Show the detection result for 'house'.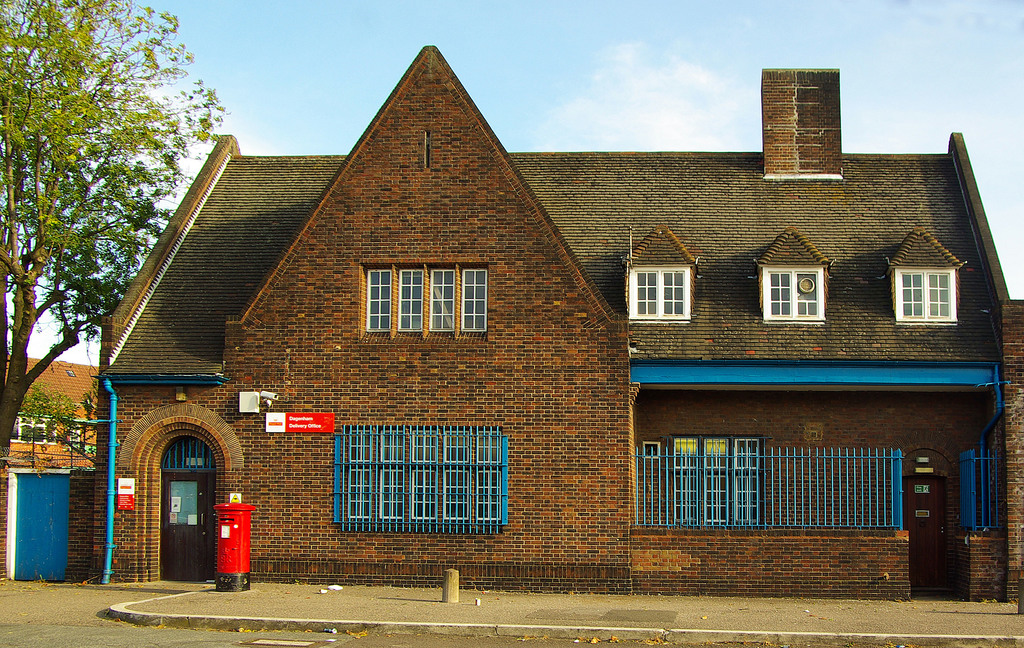
bbox=[118, 47, 970, 599].
